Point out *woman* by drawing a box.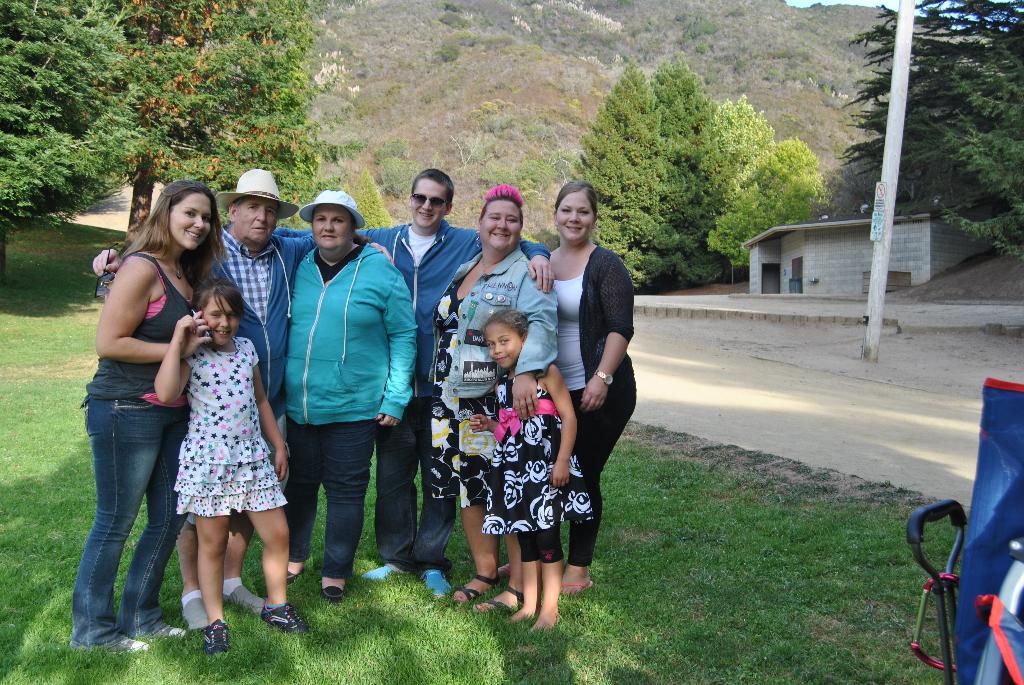
[534,179,639,601].
